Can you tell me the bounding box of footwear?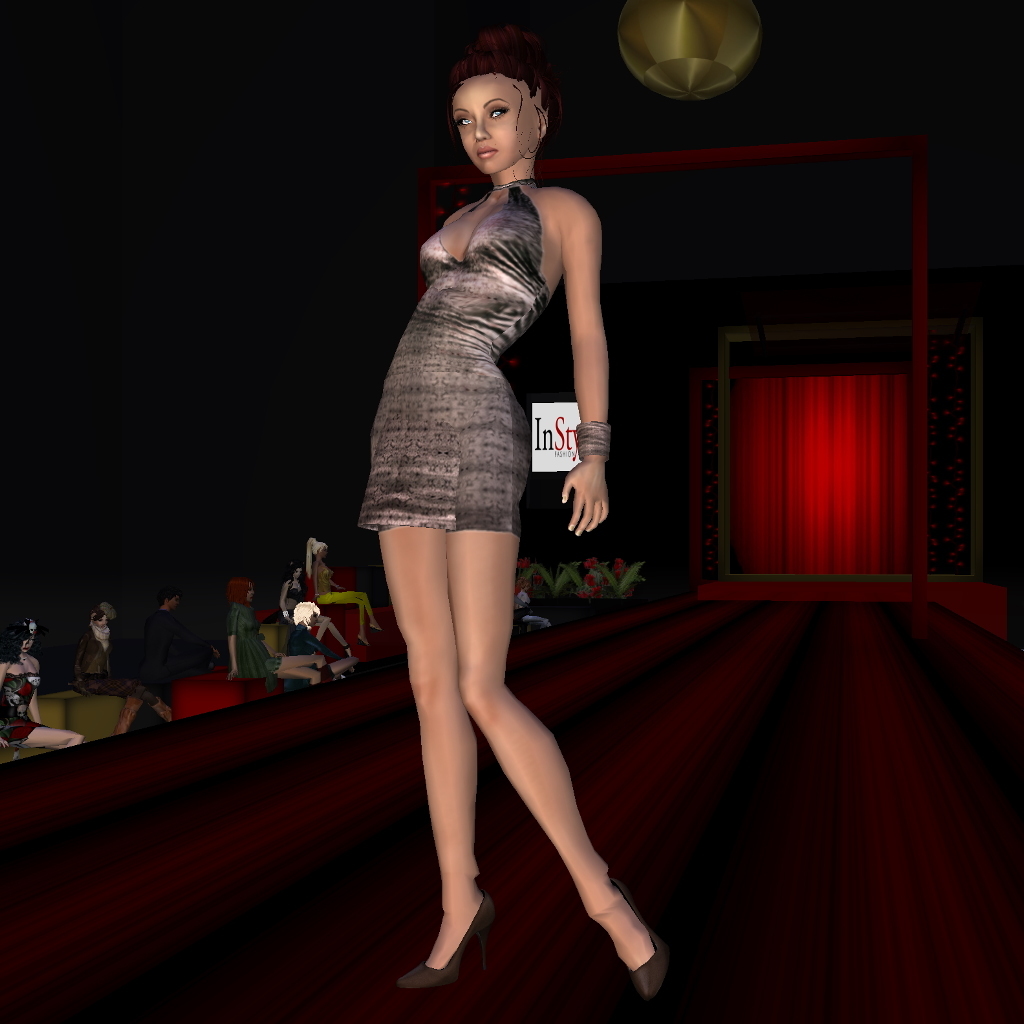
[left=356, top=637, right=368, bottom=646].
